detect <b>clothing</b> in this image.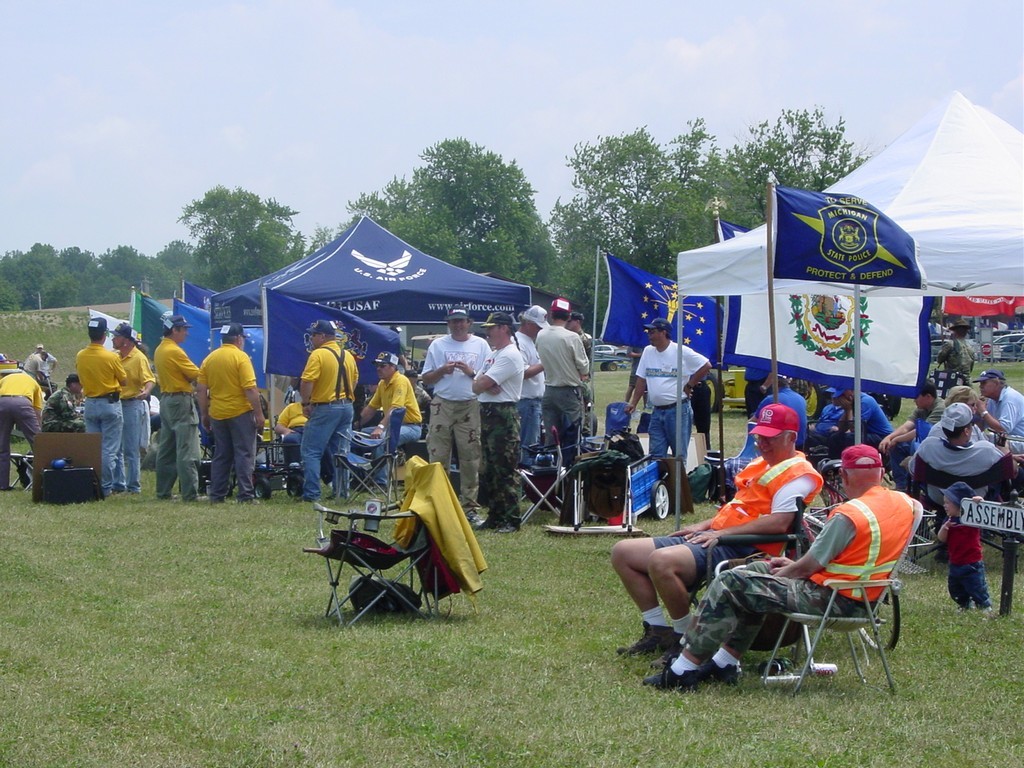
Detection: (531,321,588,466).
